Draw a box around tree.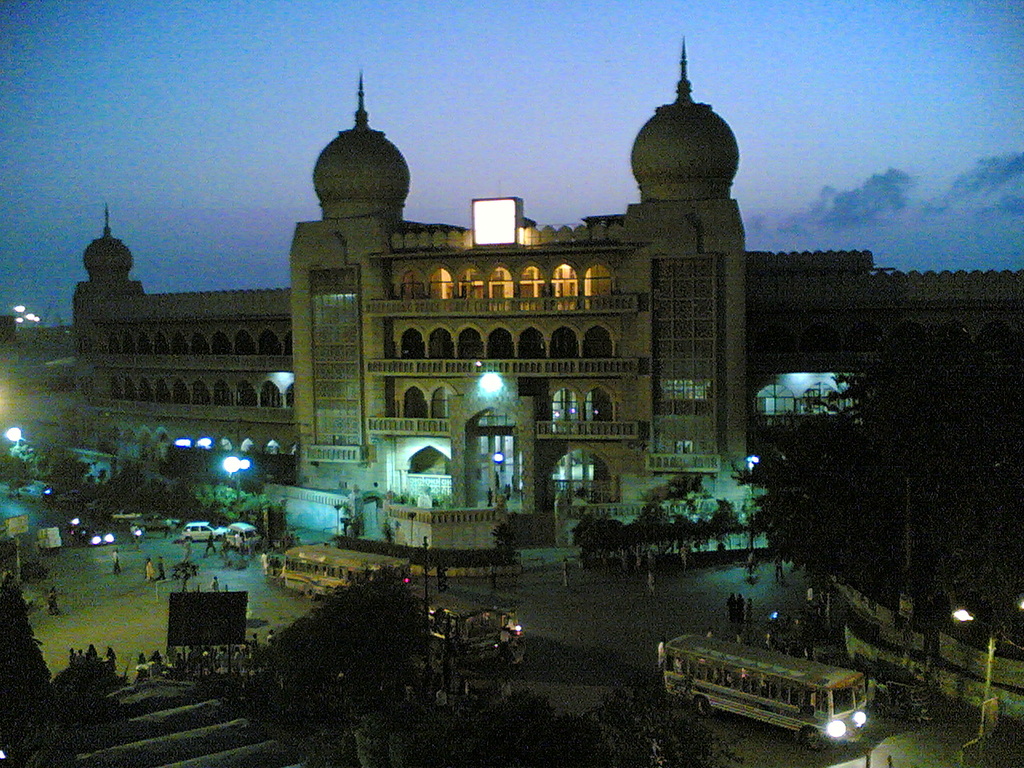
[x1=0, y1=570, x2=51, y2=729].
